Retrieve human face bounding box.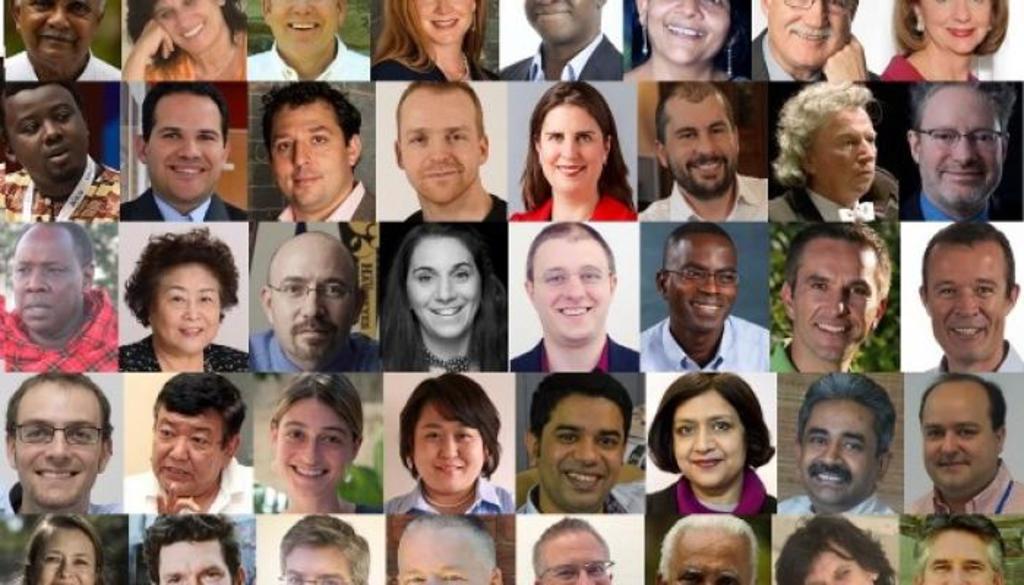
Bounding box: (541, 398, 626, 512).
